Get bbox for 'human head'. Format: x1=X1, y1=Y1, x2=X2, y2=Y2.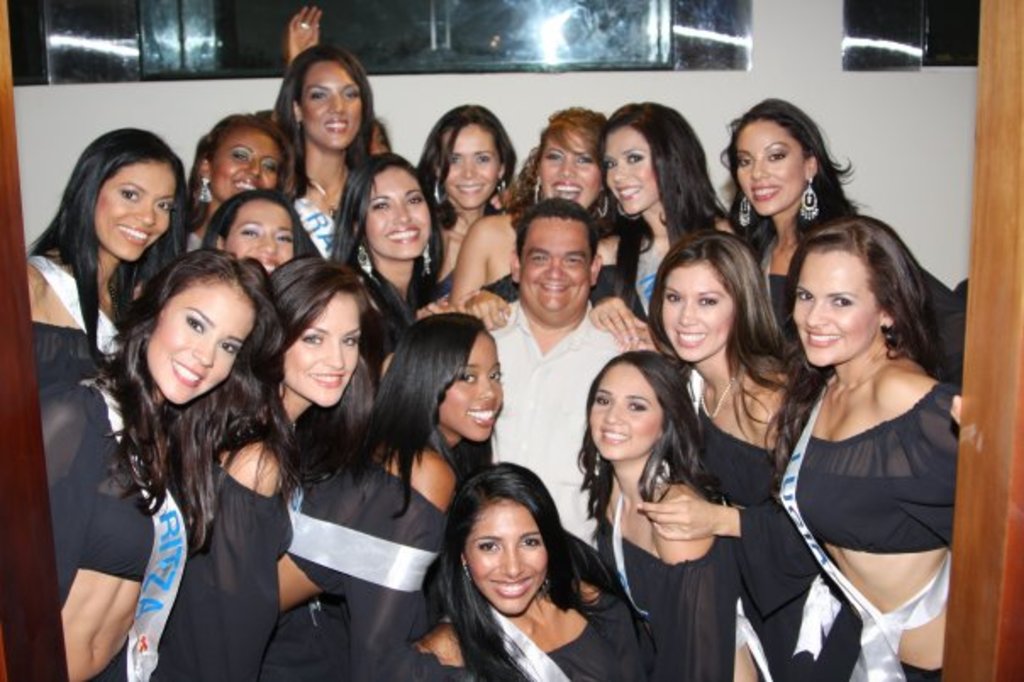
x1=729, y1=100, x2=836, y2=217.
